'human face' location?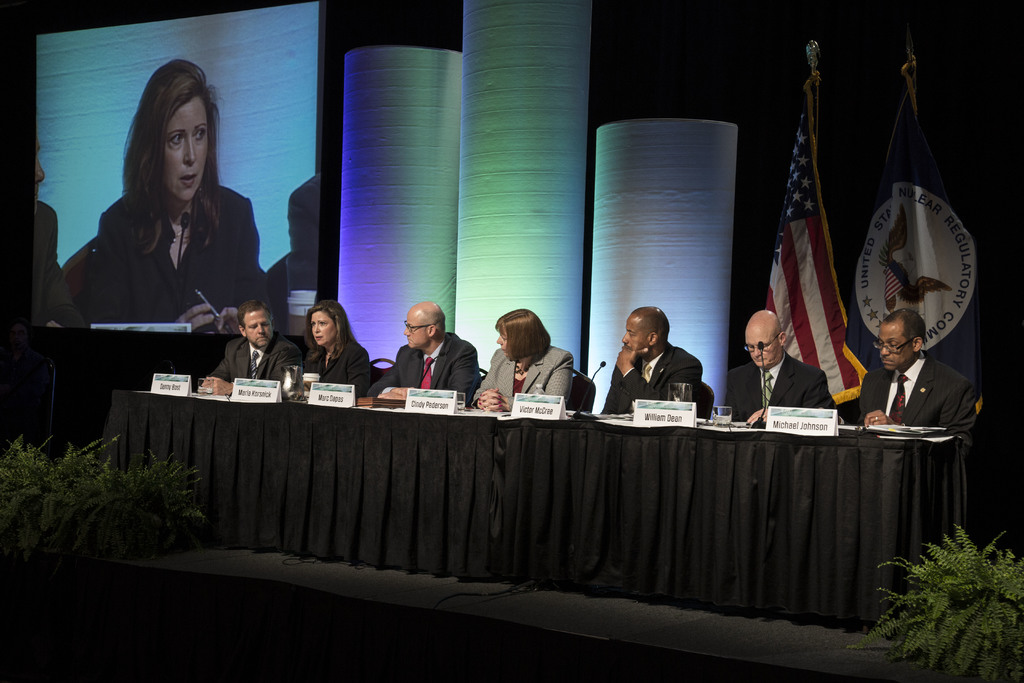
Rect(877, 322, 915, 371)
